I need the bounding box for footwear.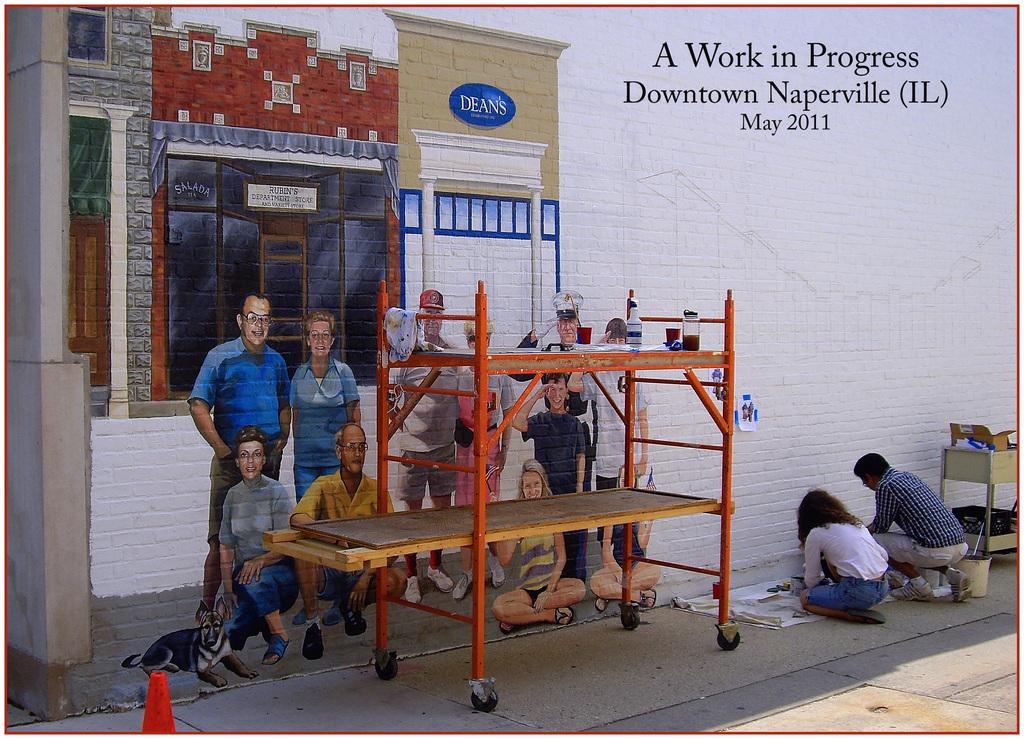
Here it is: rect(879, 576, 932, 604).
